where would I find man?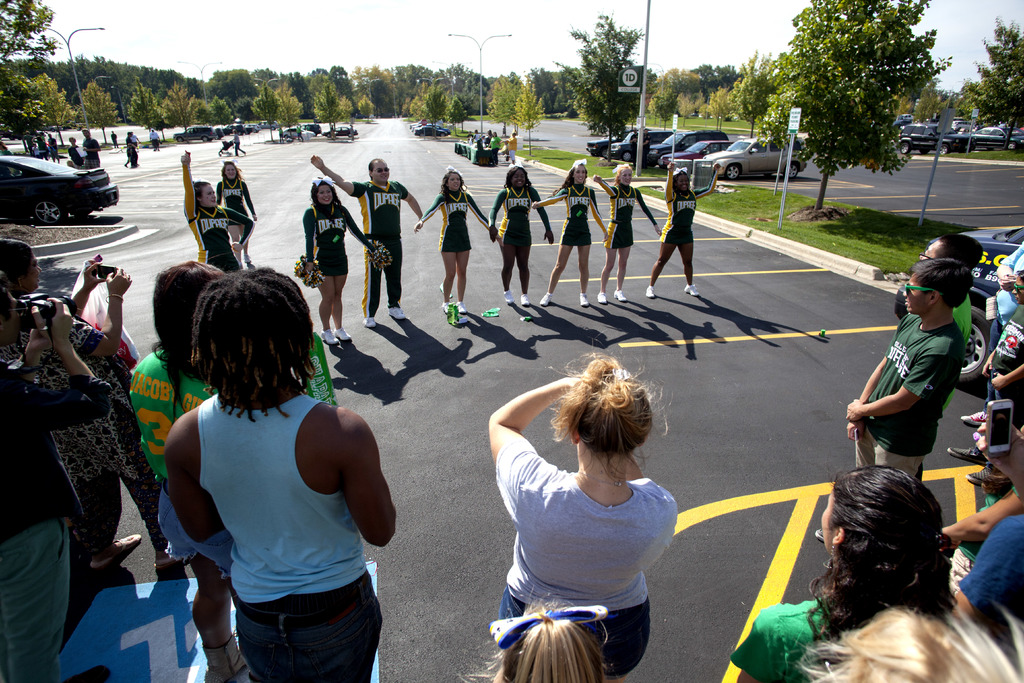
At (x1=0, y1=269, x2=113, y2=682).
